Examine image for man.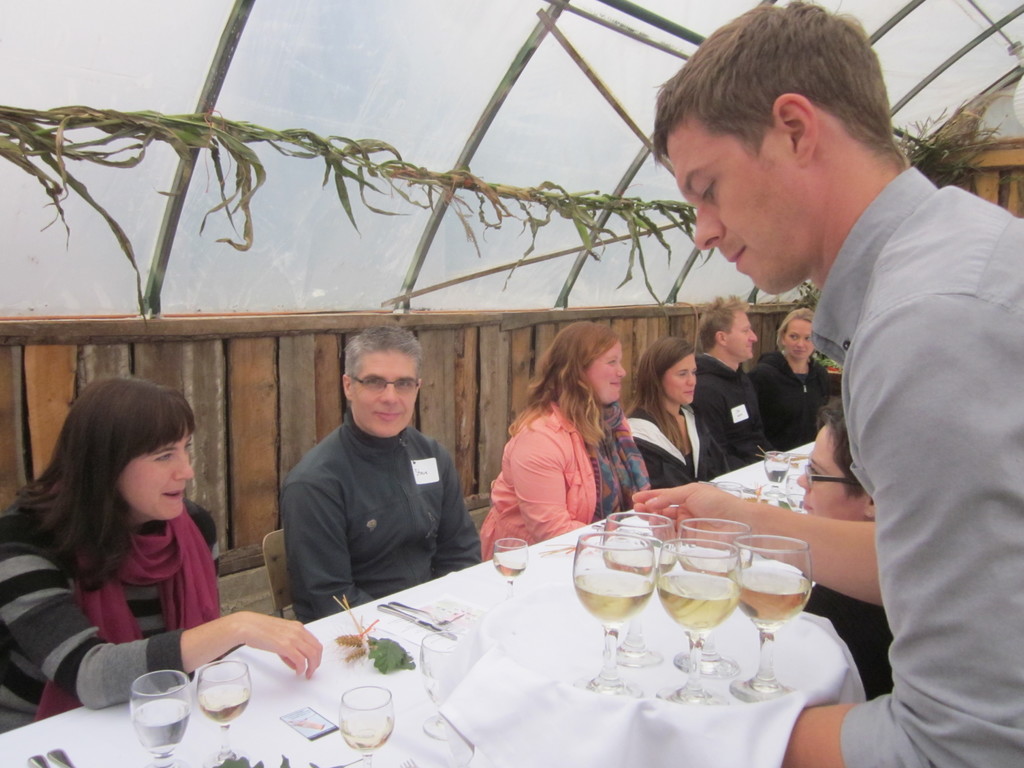
Examination result: (left=692, top=291, right=780, bottom=471).
